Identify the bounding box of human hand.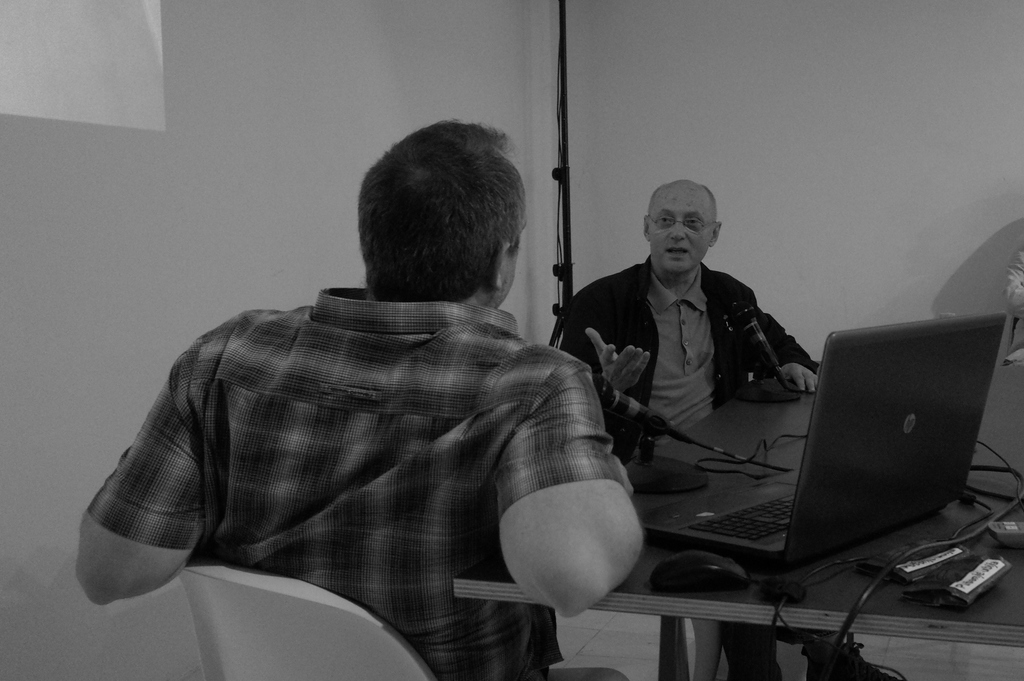
(x1=591, y1=328, x2=642, y2=385).
